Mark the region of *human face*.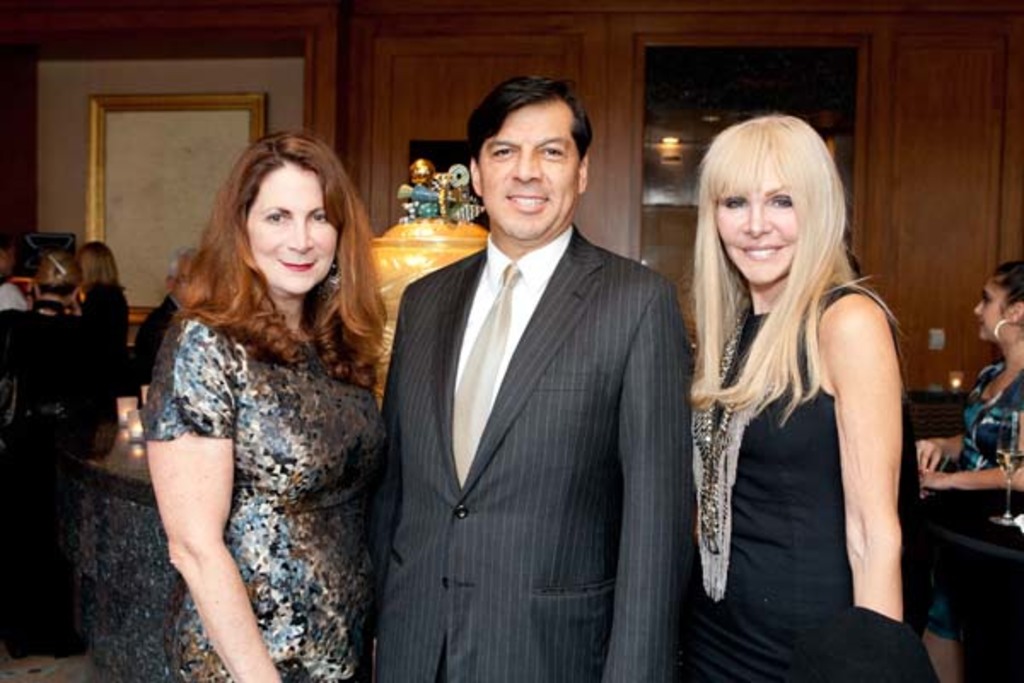
Region: (left=715, top=159, right=802, bottom=283).
